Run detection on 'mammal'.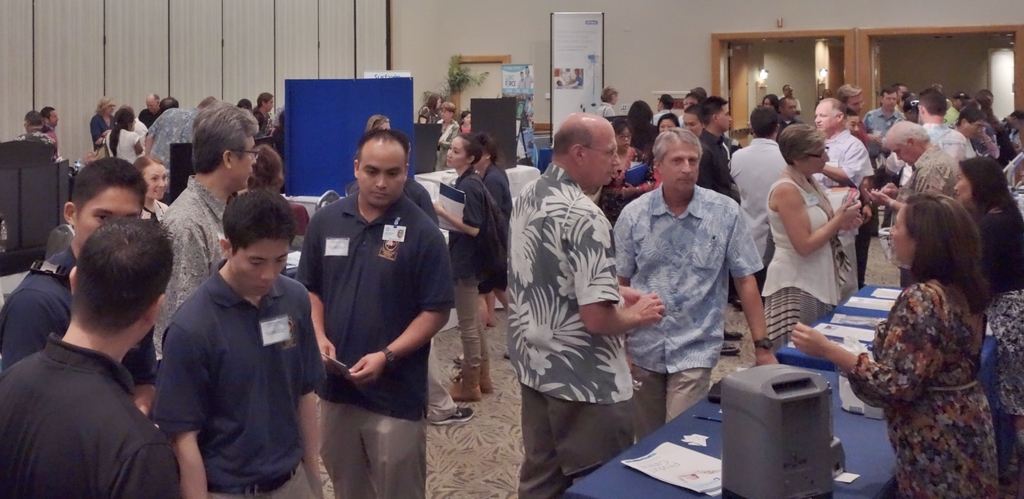
Result: 40,105,62,155.
